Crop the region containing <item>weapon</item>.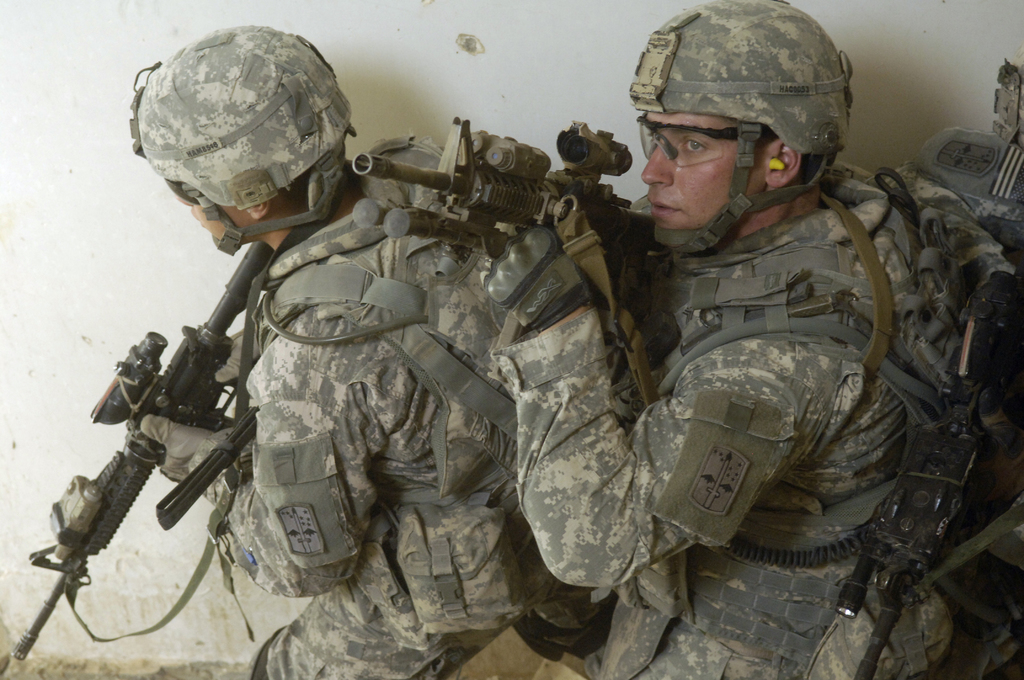
Crop region: 833/124/1023/679.
